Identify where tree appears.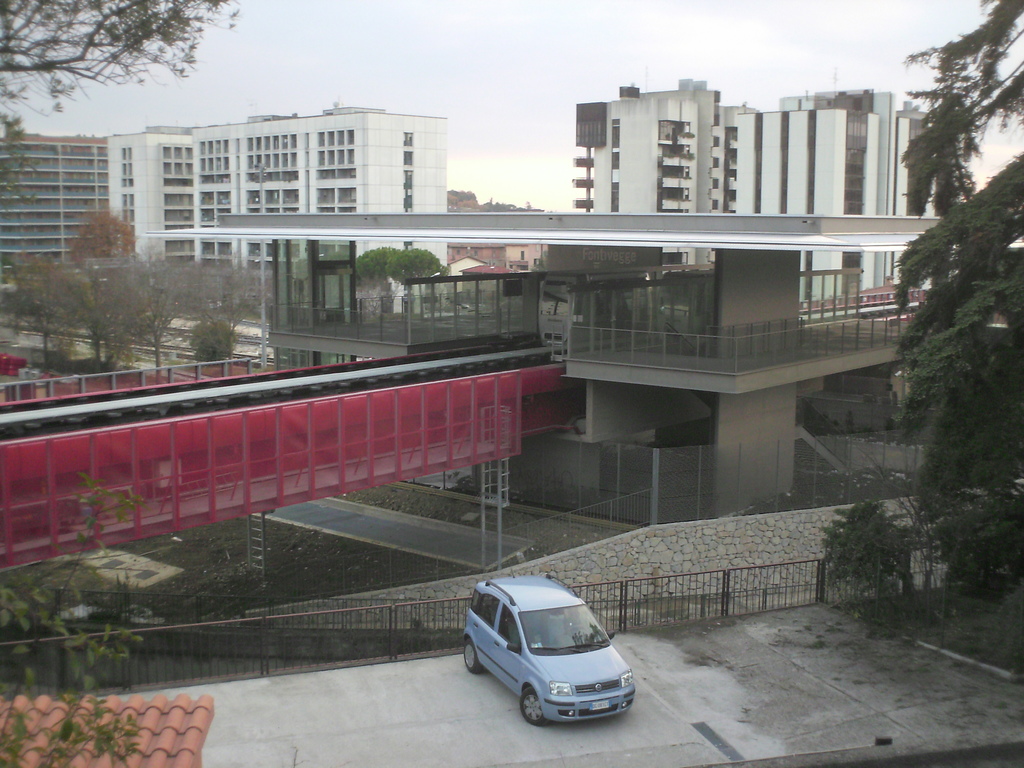
Appears at (873, 70, 1020, 625).
